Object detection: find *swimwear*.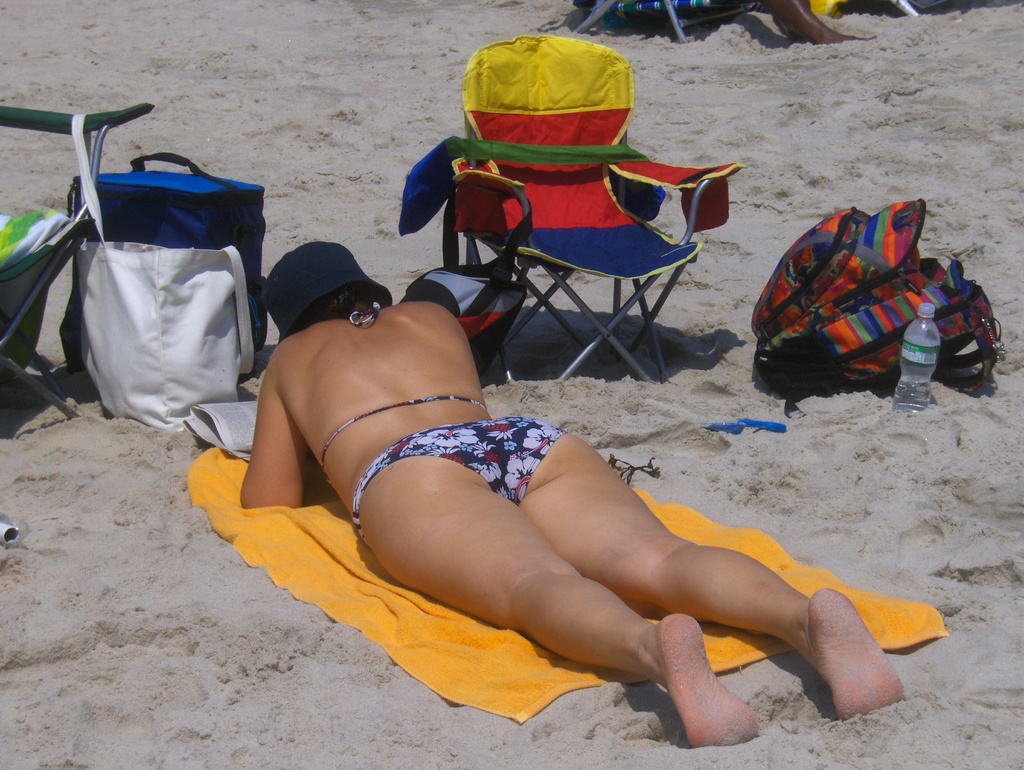
<bbox>356, 412, 569, 536</bbox>.
